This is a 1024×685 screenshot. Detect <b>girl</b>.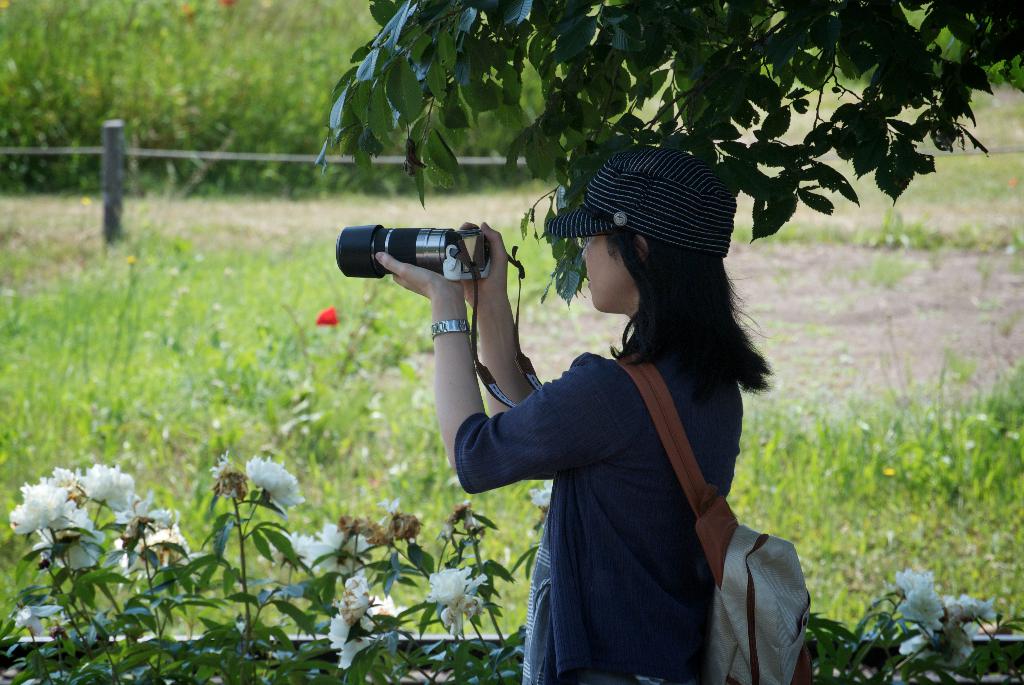
[x1=379, y1=142, x2=776, y2=684].
